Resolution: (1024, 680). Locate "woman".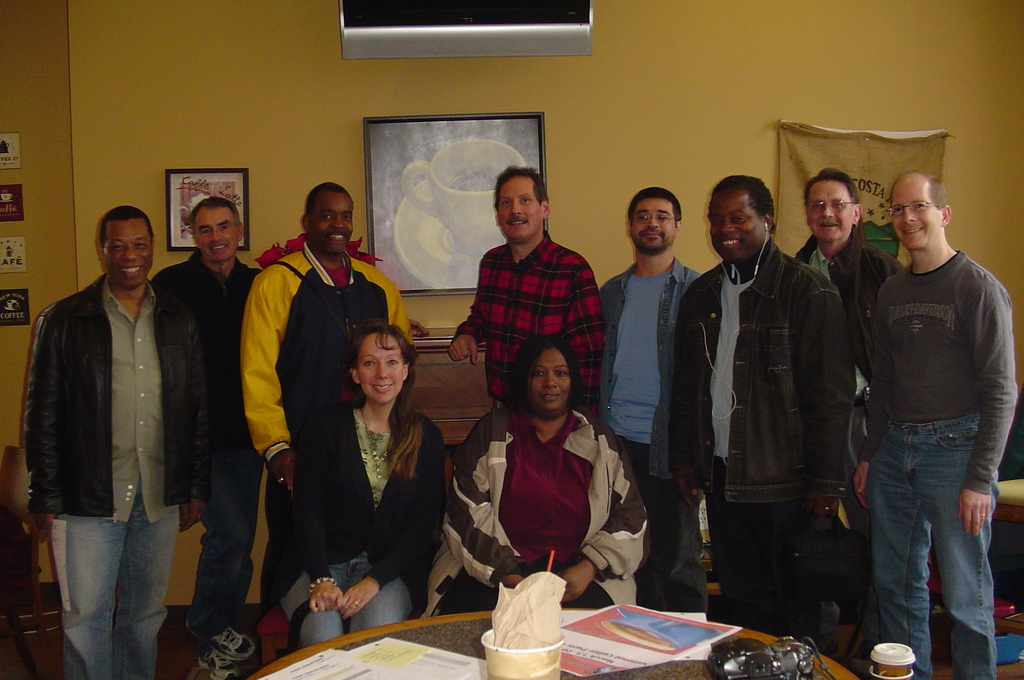
301 309 445 635.
